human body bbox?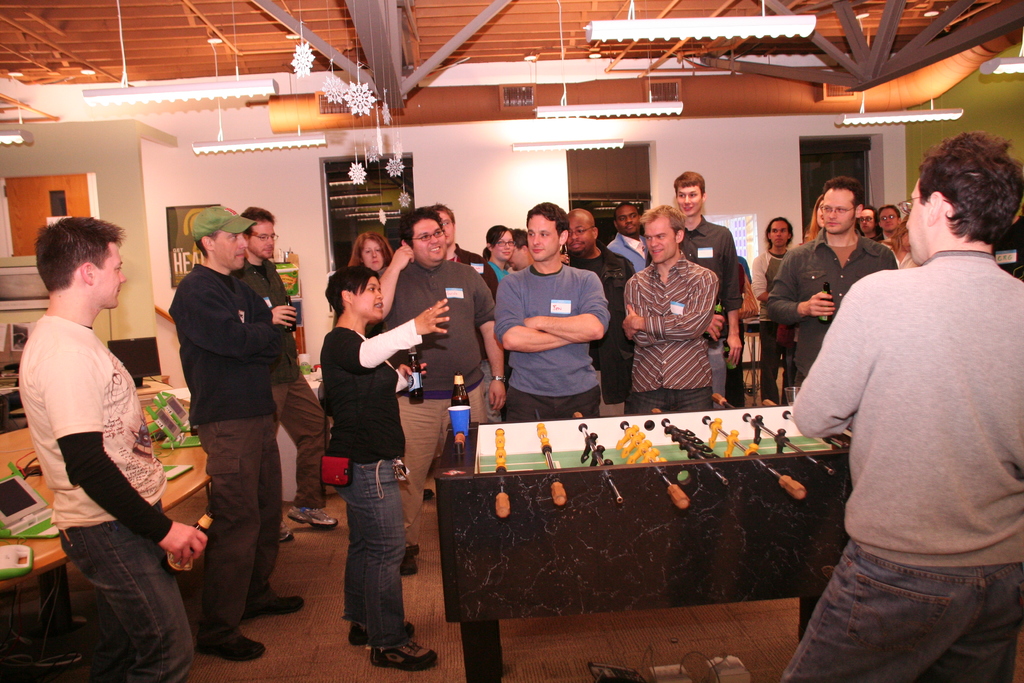
805,195,824,237
